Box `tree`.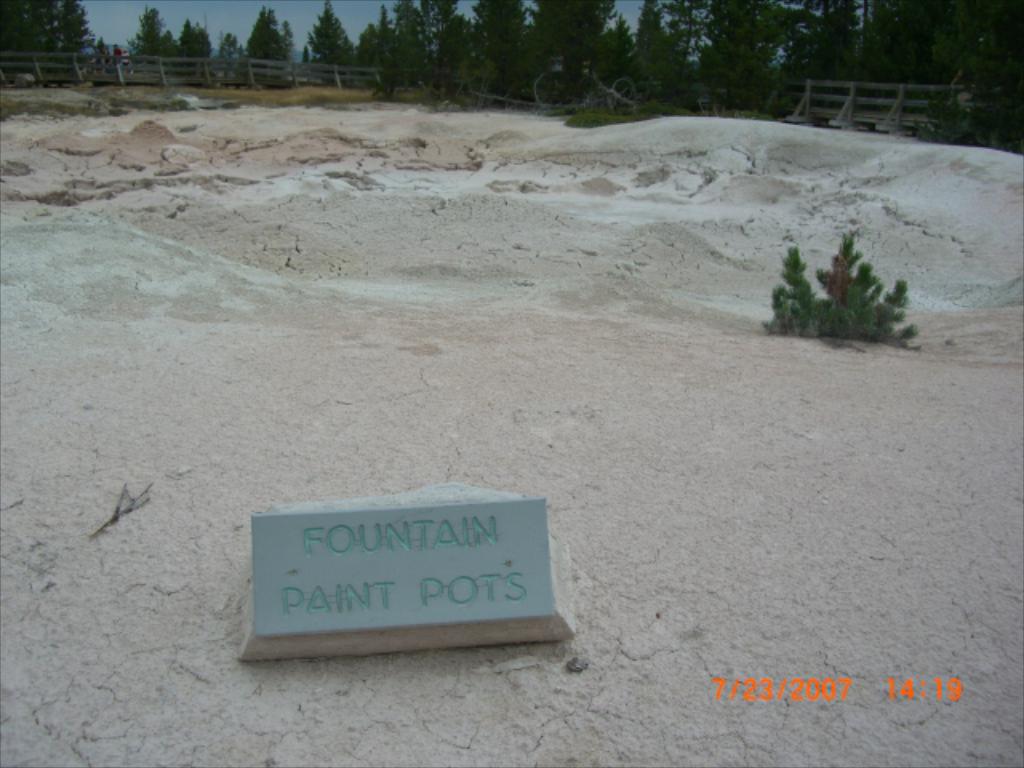
crop(715, 0, 784, 86).
